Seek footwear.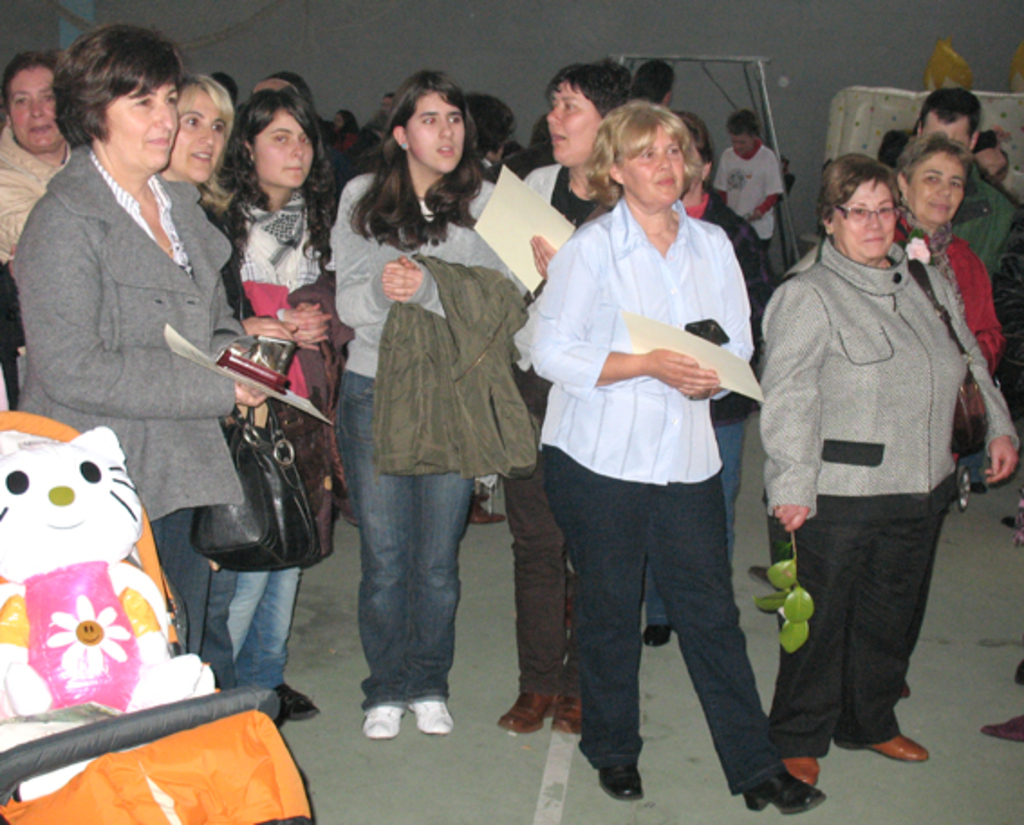
region(786, 760, 811, 787).
